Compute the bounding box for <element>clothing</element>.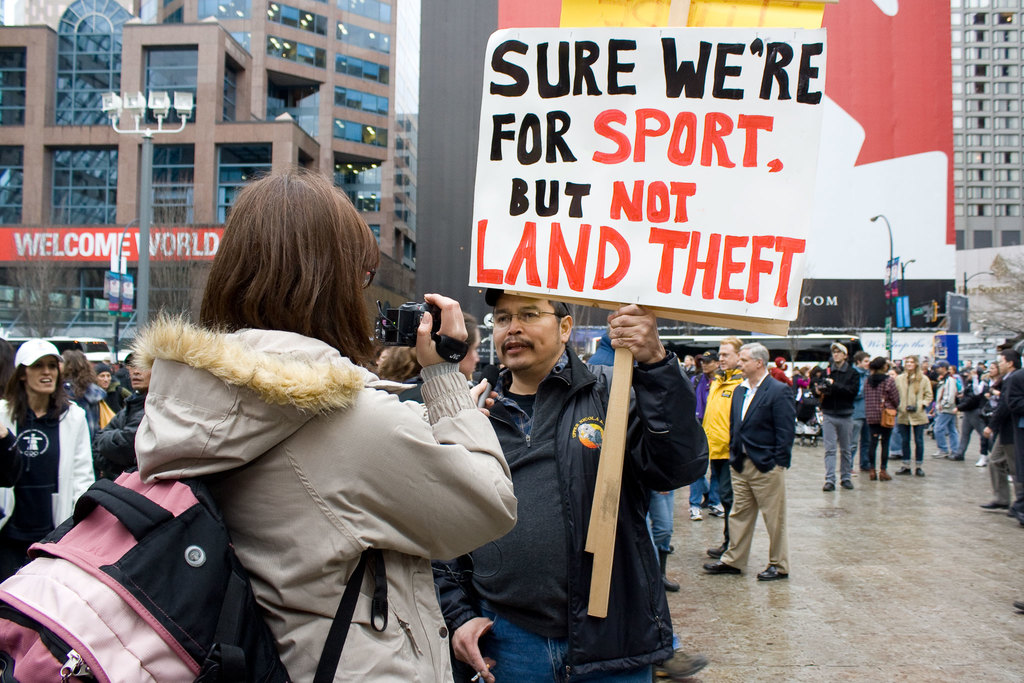
detection(404, 378, 426, 407).
